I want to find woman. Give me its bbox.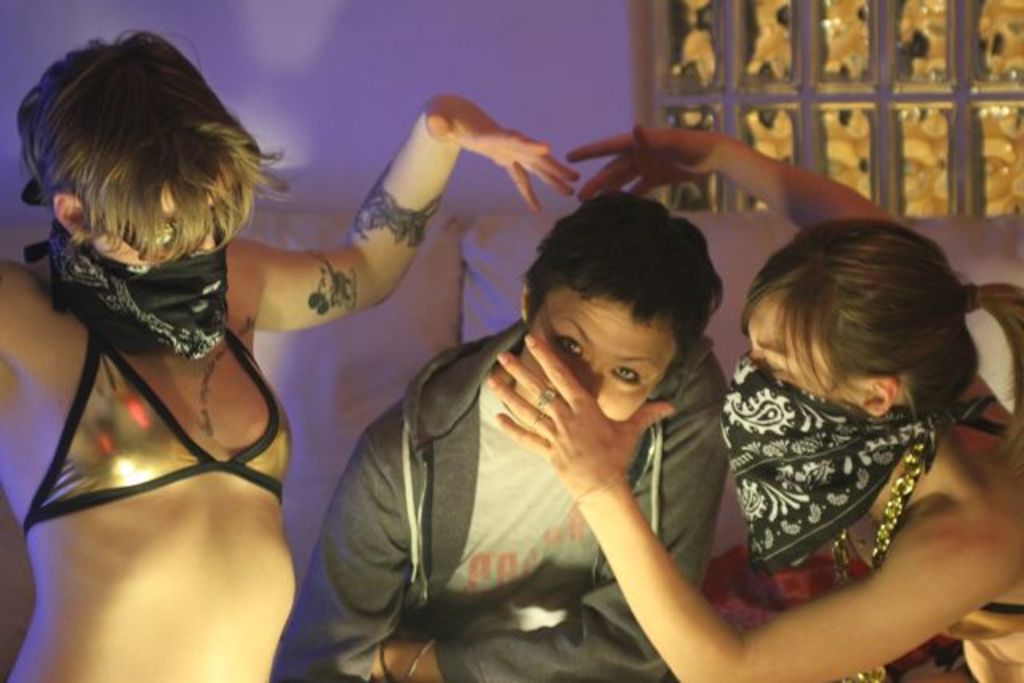
x1=0 y1=30 x2=541 y2=681.
